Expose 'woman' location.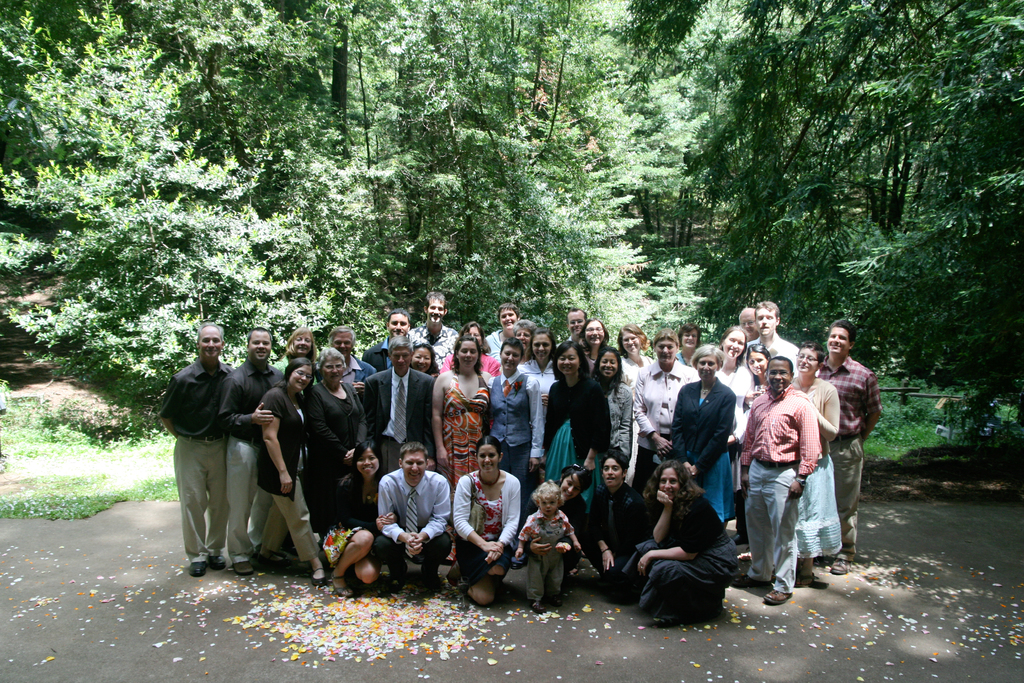
Exposed at bbox=(794, 339, 839, 586).
